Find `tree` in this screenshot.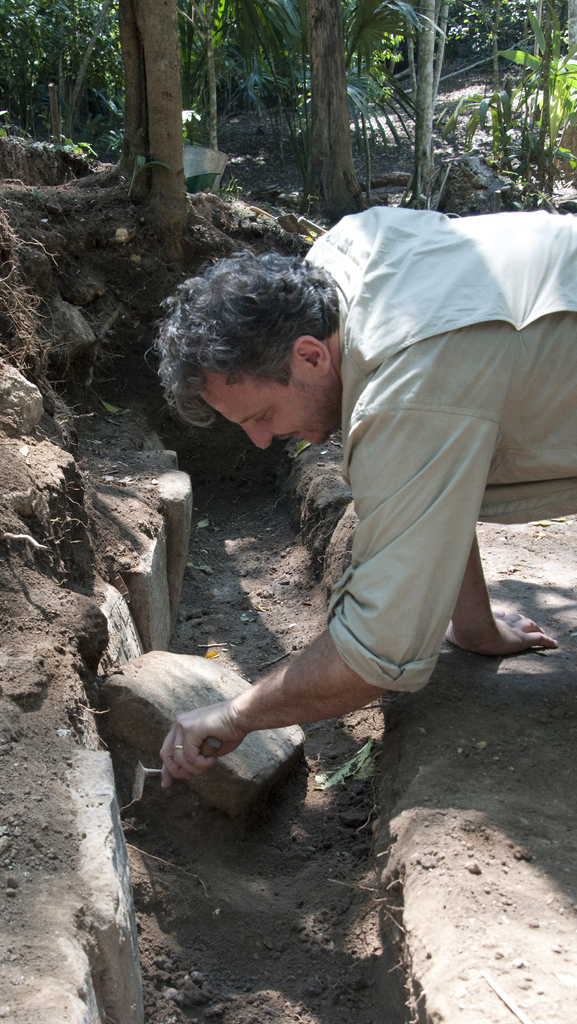
The bounding box for `tree` is locate(97, 0, 213, 285).
